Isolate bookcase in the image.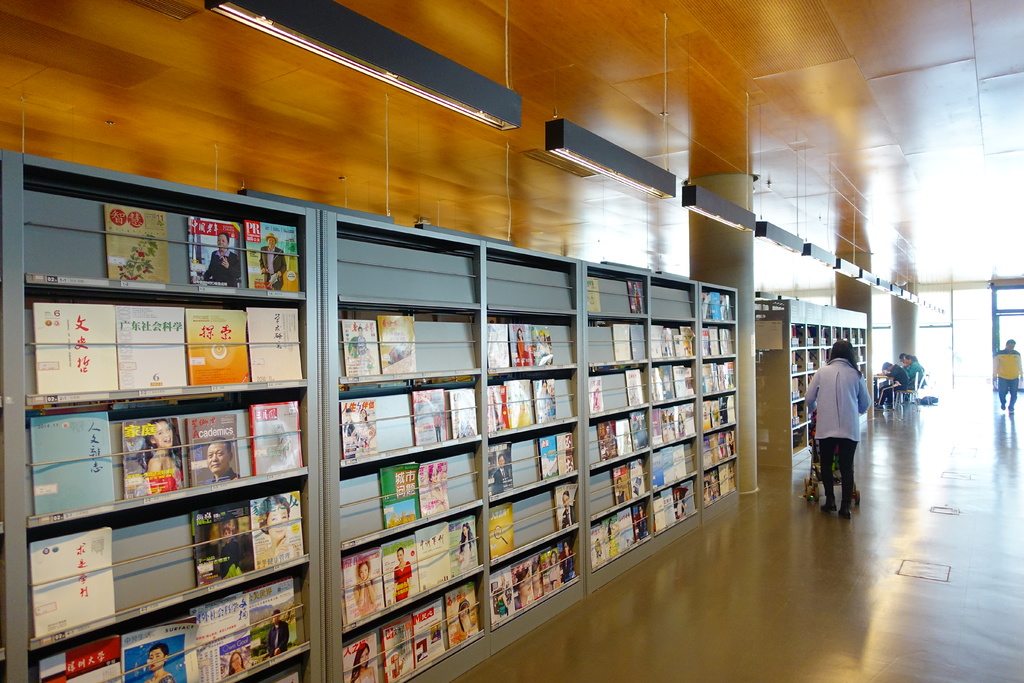
Isolated region: {"x1": 0, "y1": 143, "x2": 739, "y2": 682}.
